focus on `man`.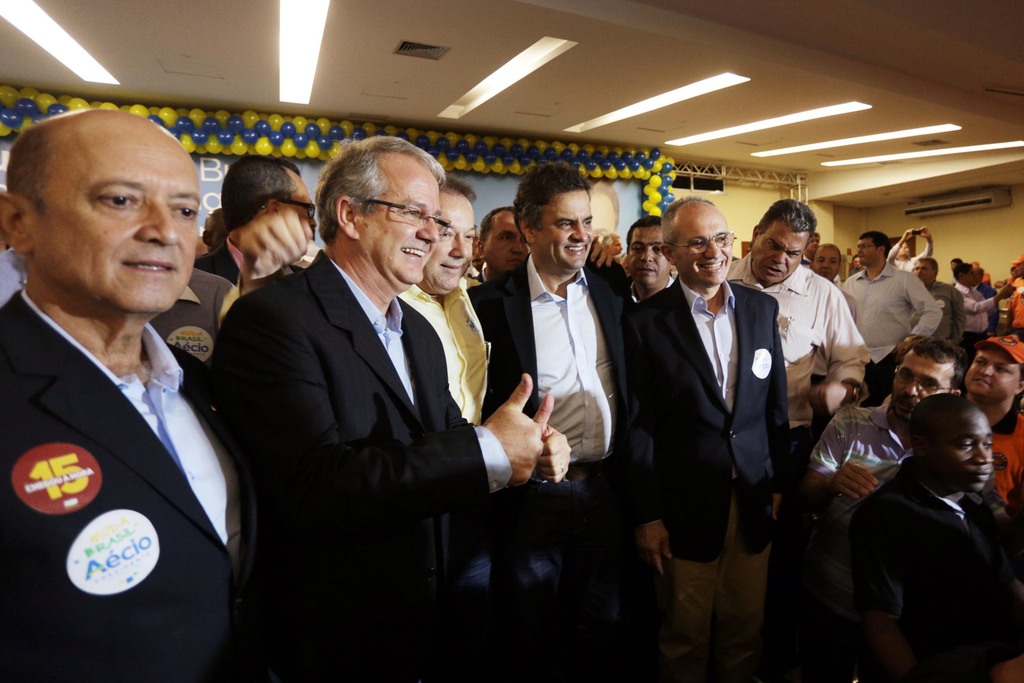
Focused at left=800, top=232, right=820, bottom=263.
